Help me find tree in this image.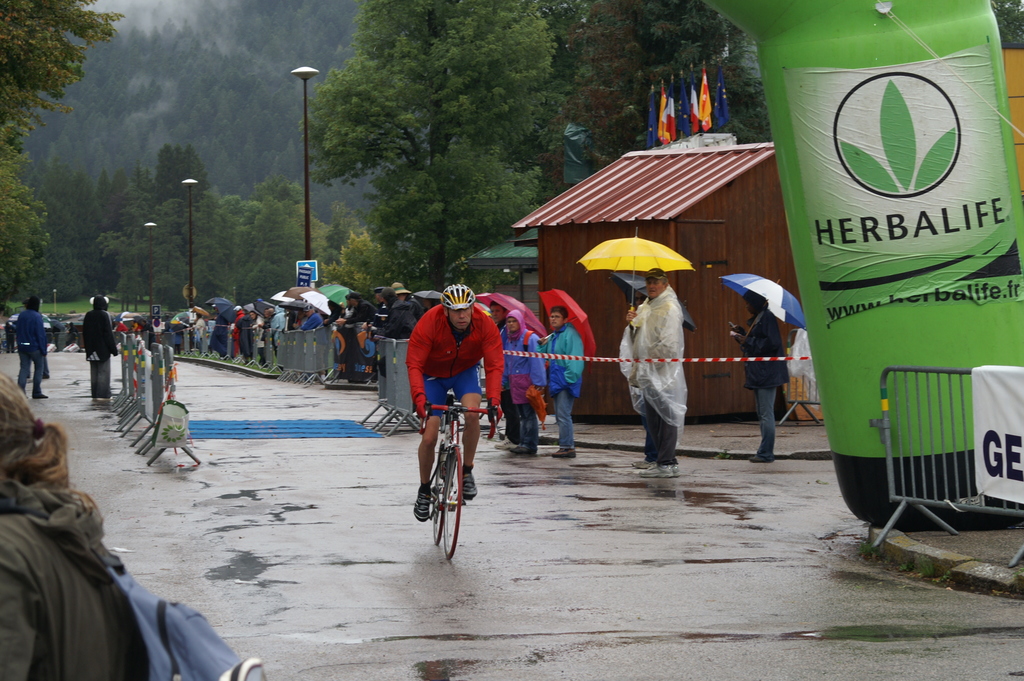
Found it: 573:0:774:147.
